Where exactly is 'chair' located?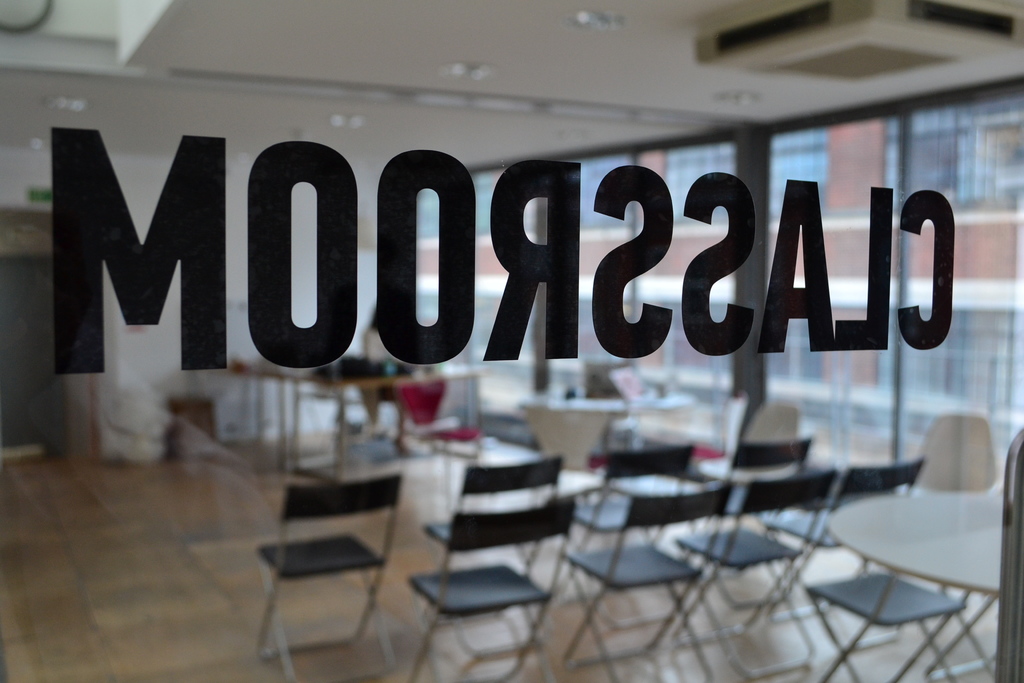
Its bounding box is [left=244, top=466, right=409, bottom=666].
